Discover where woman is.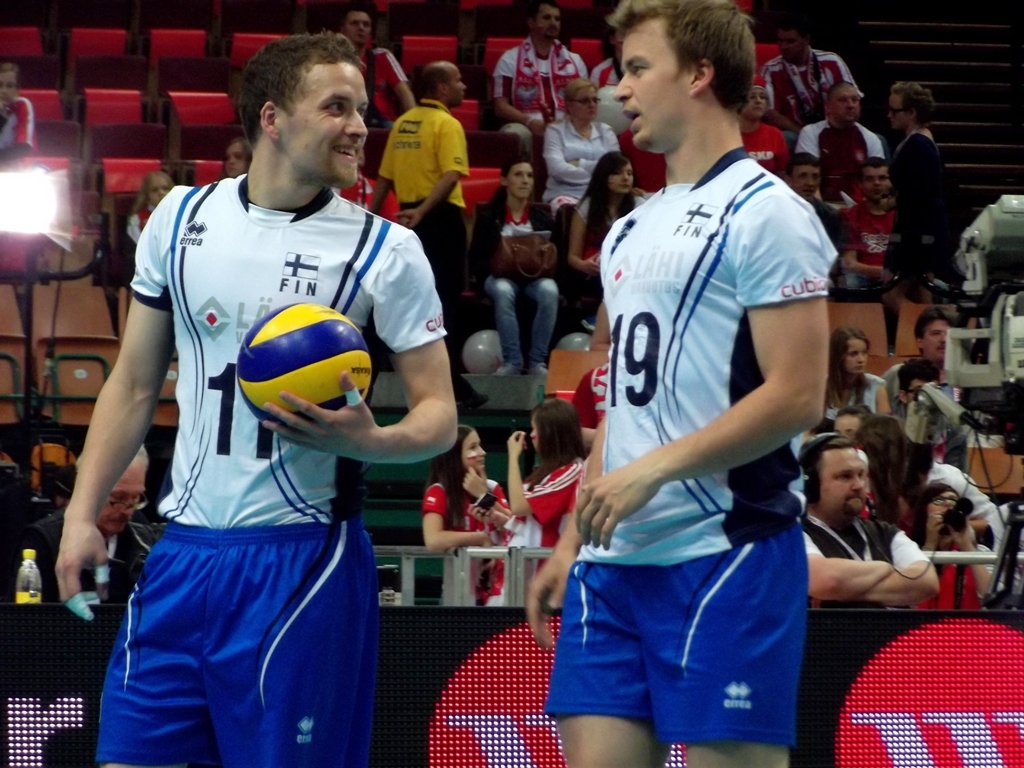
Discovered at crop(221, 136, 259, 181).
